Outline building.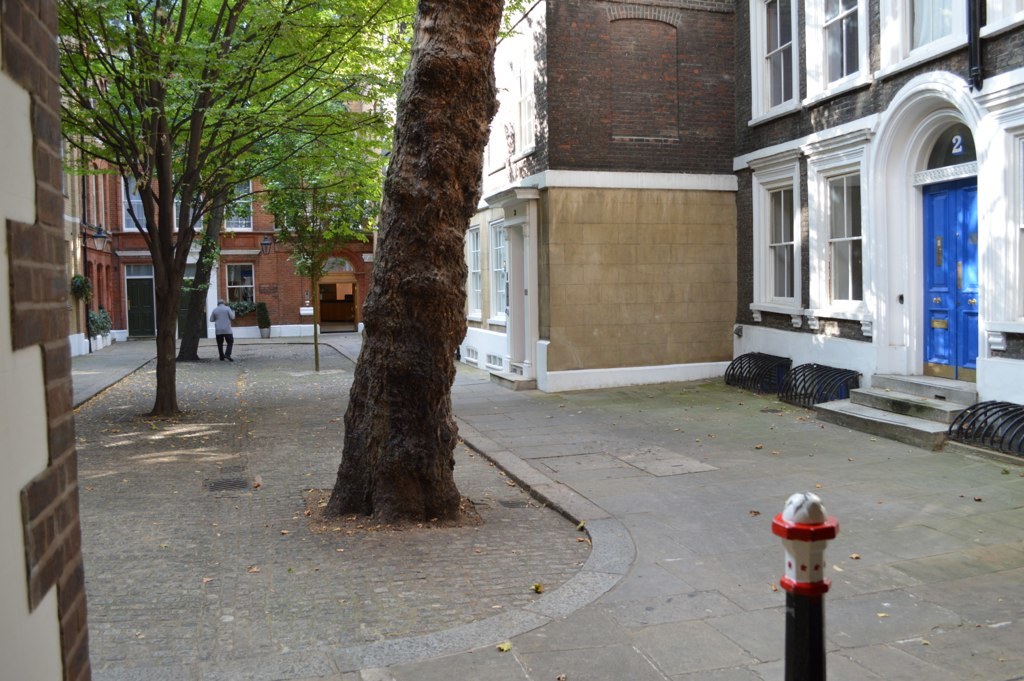
Outline: detection(468, 0, 754, 390).
